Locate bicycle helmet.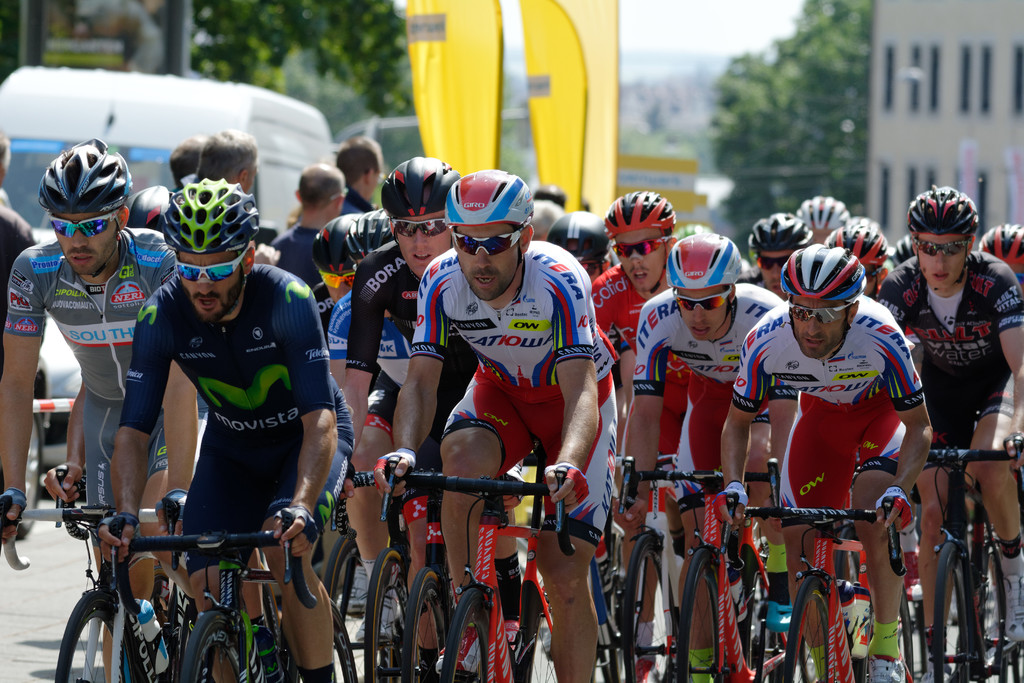
Bounding box: (346, 205, 396, 258).
